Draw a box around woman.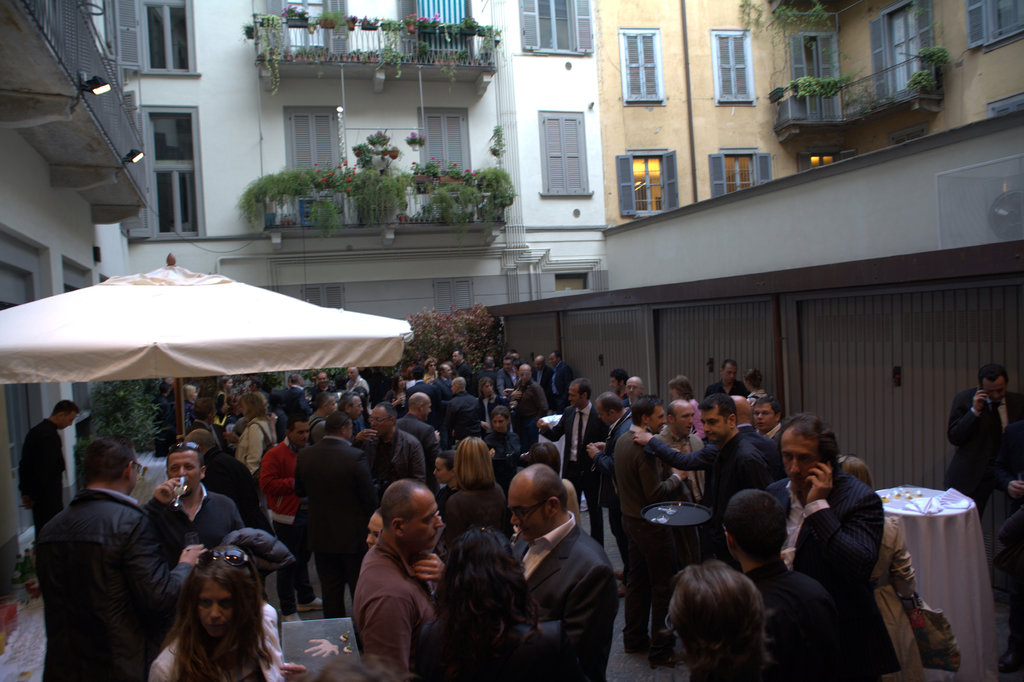
box(133, 546, 284, 680).
